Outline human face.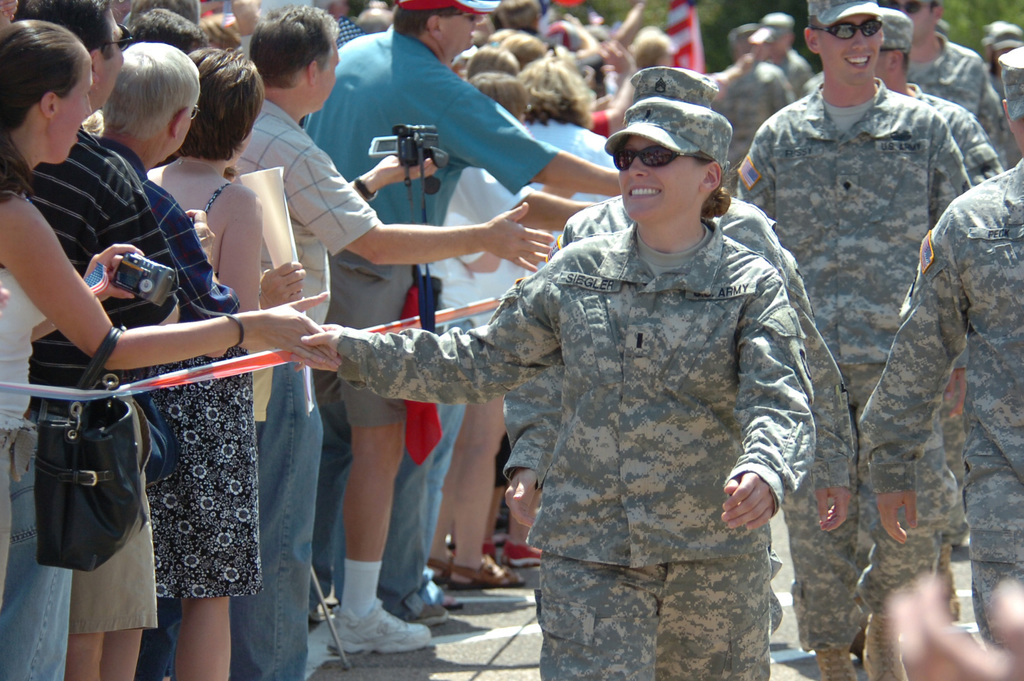
Outline: bbox(445, 13, 483, 53).
